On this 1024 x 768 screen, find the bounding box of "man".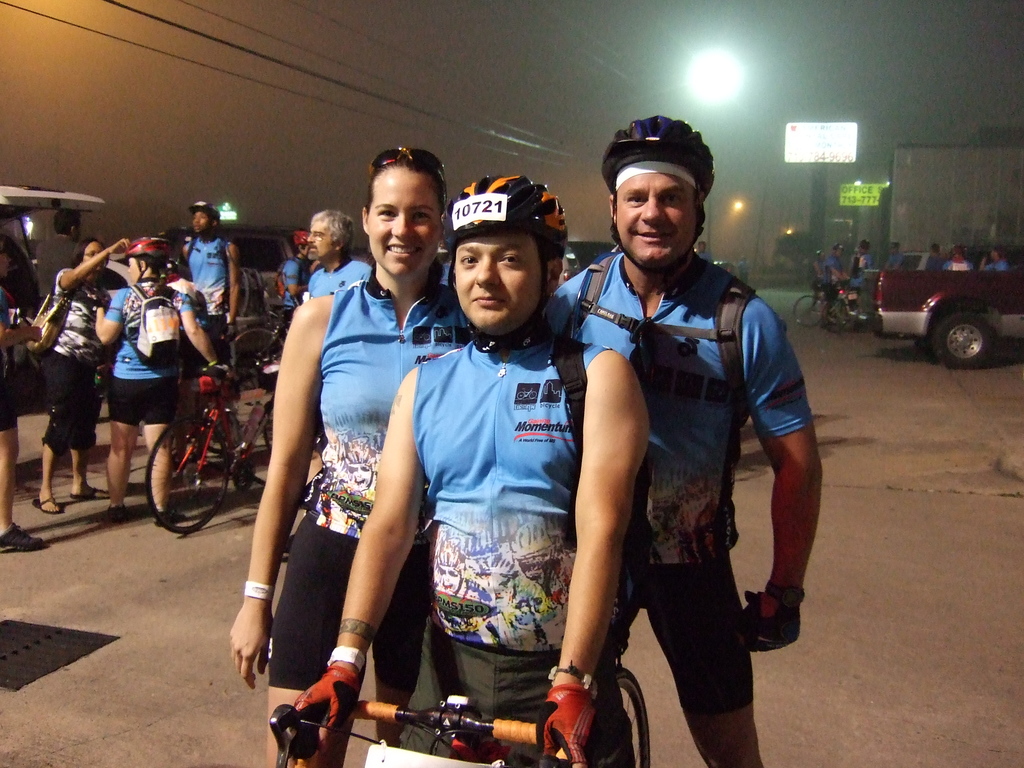
Bounding box: 183:200:239:472.
